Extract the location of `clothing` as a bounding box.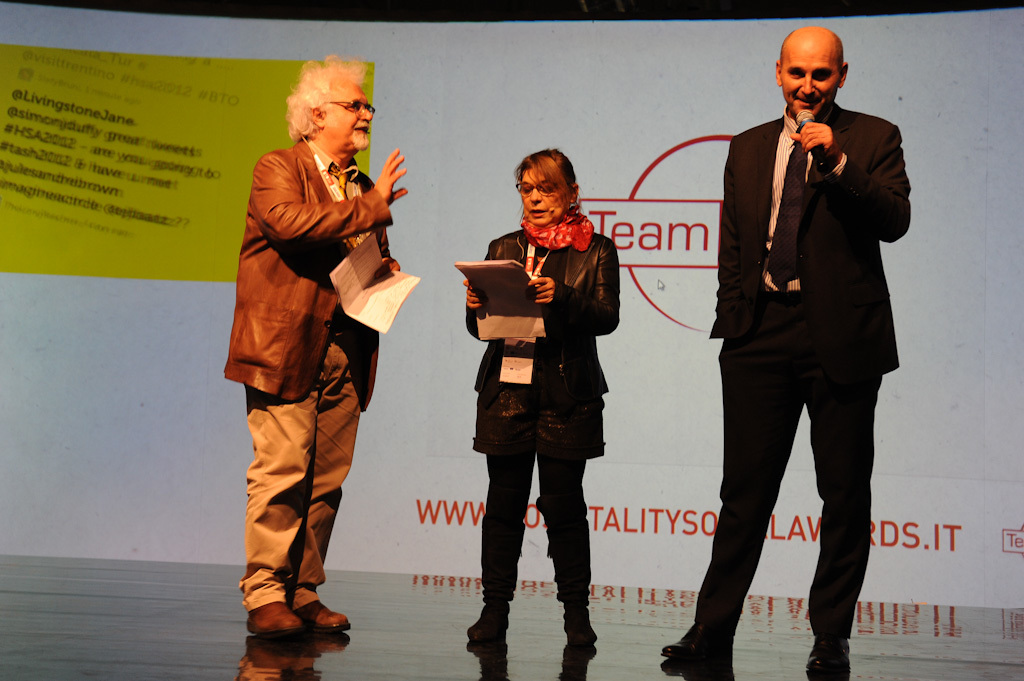
x1=220 y1=136 x2=396 y2=608.
